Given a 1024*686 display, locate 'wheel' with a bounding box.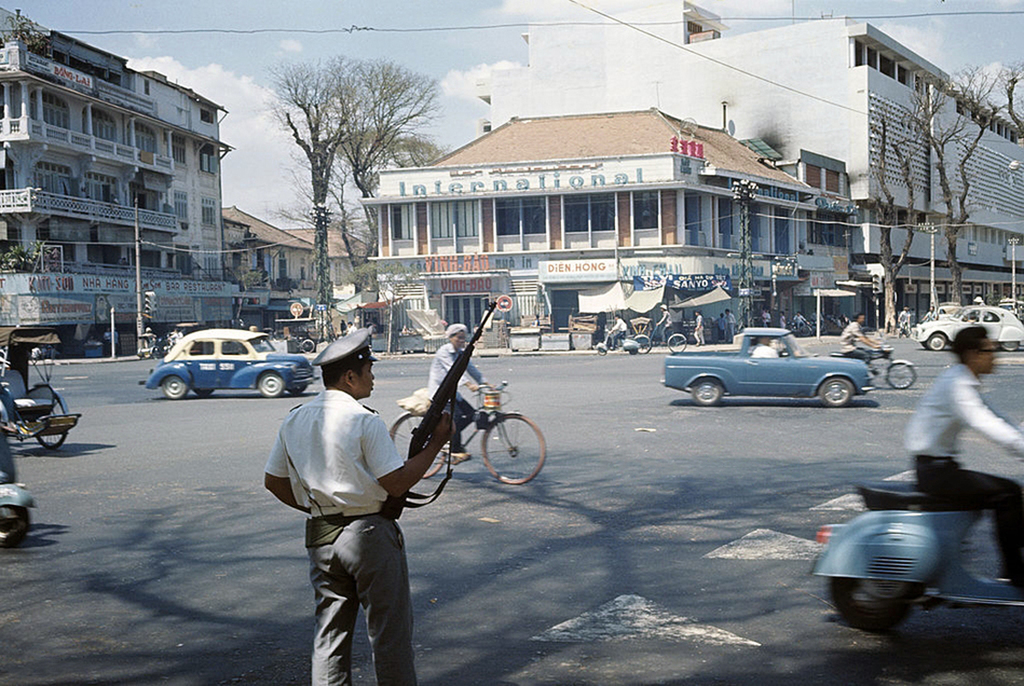
Located: box=[822, 376, 852, 405].
